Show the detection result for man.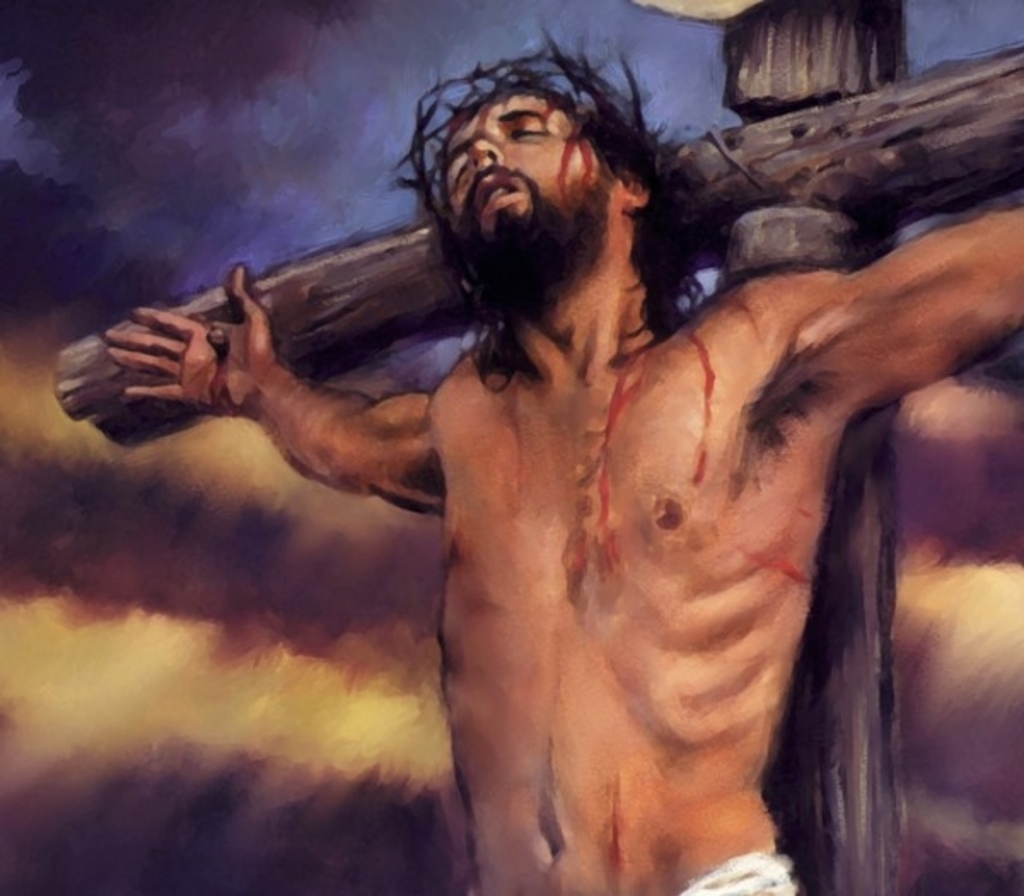
(x1=203, y1=109, x2=983, y2=876).
